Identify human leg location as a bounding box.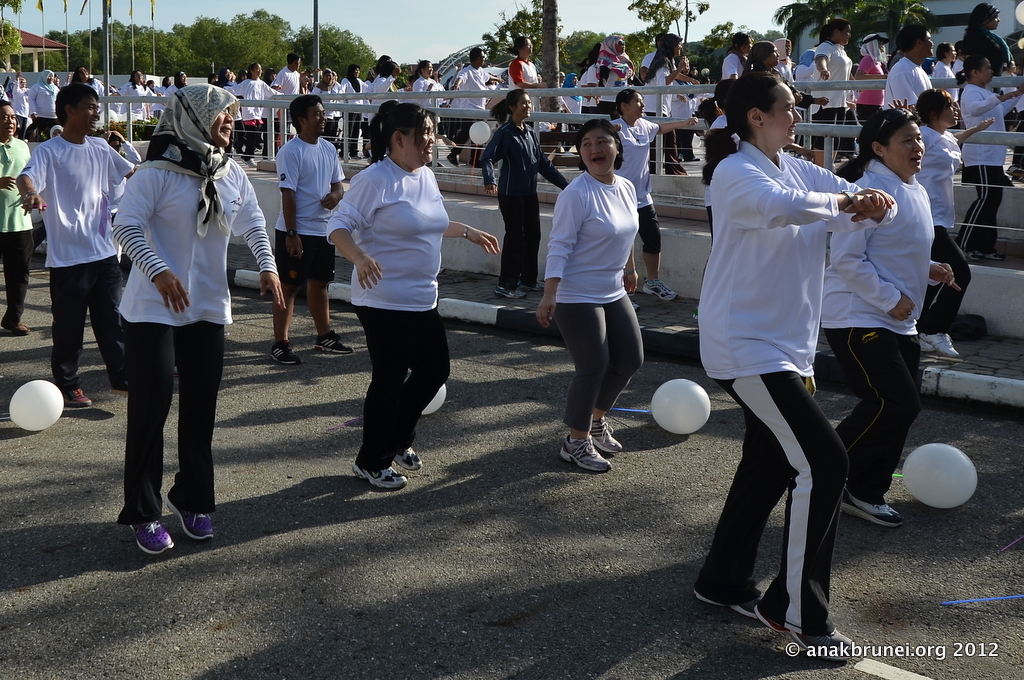
l=689, t=317, r=798, b=619.
